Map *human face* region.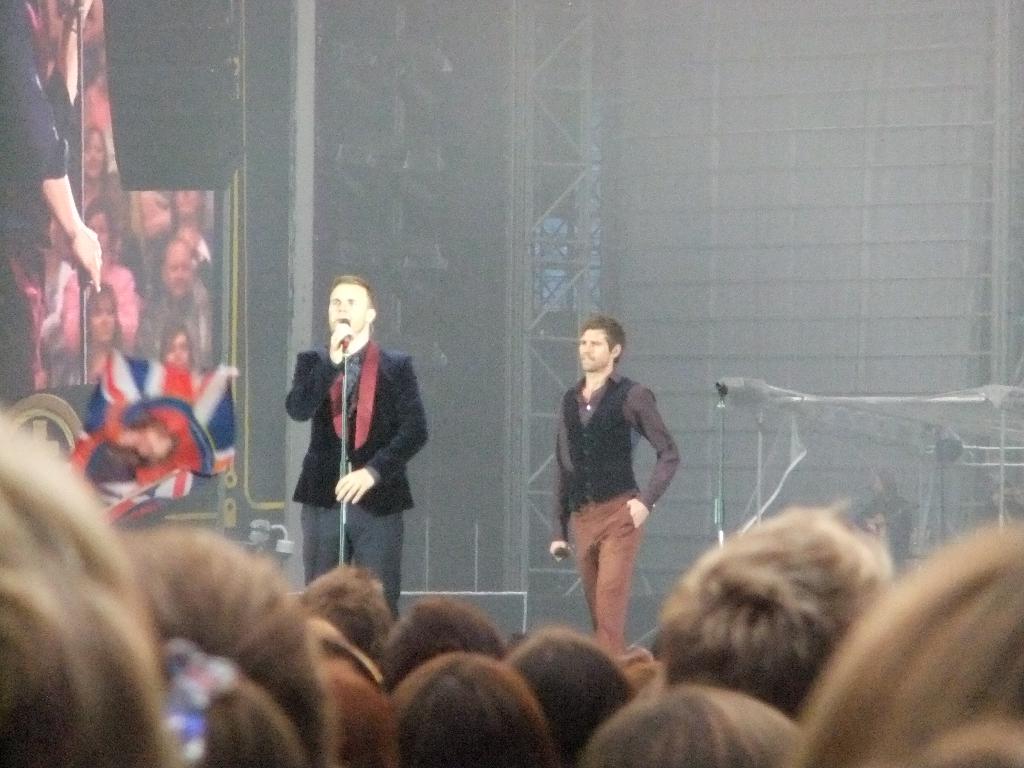
Mapped to select_region(141, 422, 175, 458).
